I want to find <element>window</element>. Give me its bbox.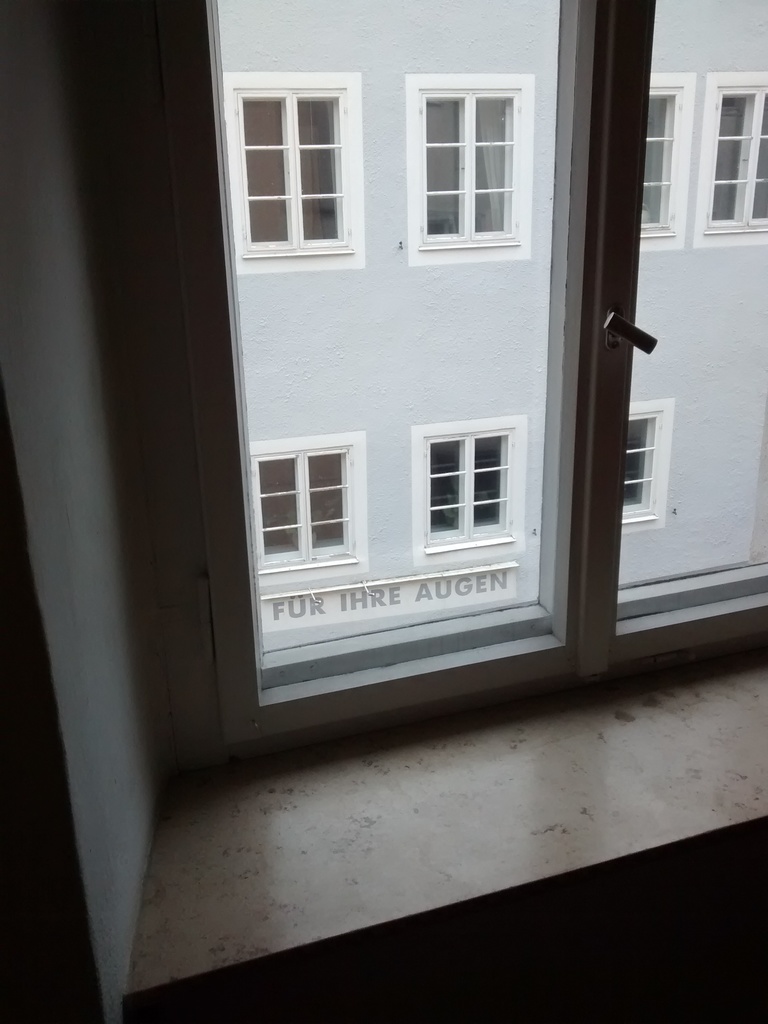
[x1=405, y1=71, x2=532, y2=267].
